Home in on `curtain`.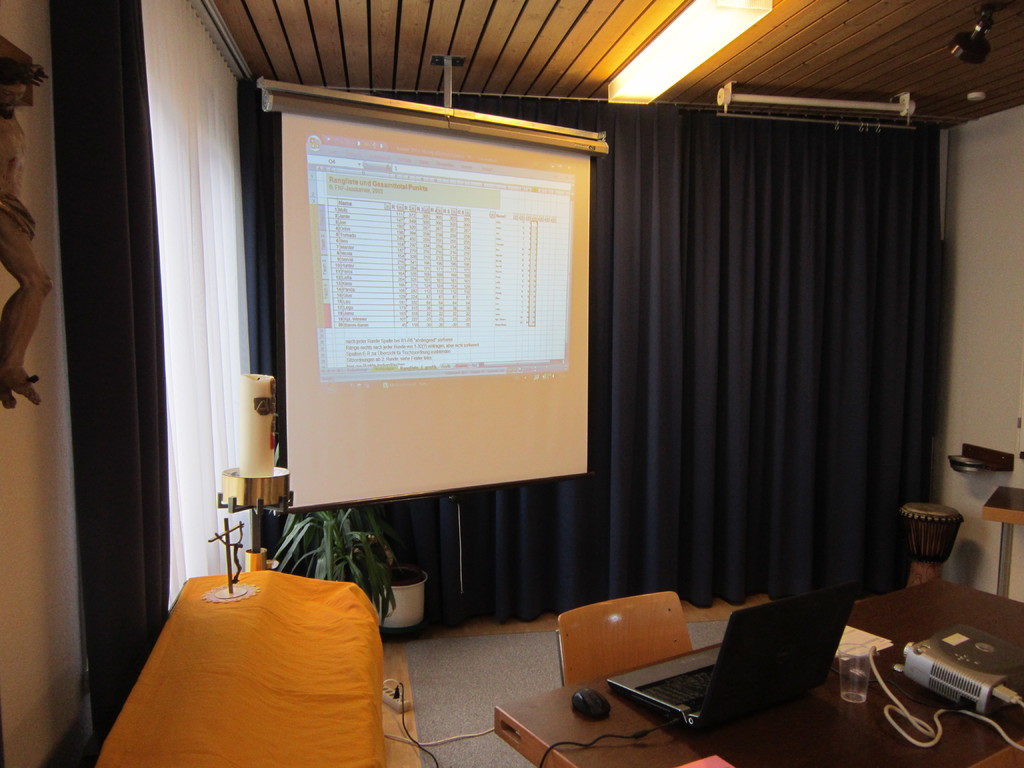
Homed in at 244:71:612:628.
